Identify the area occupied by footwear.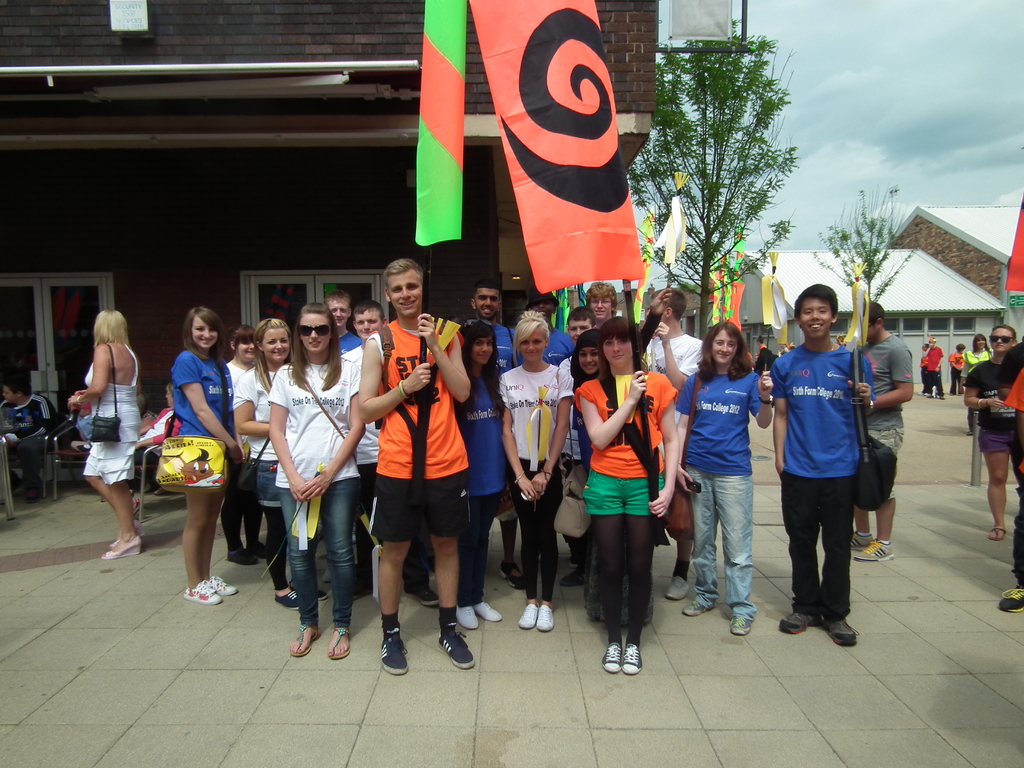
Area: [118,519,143,547].
